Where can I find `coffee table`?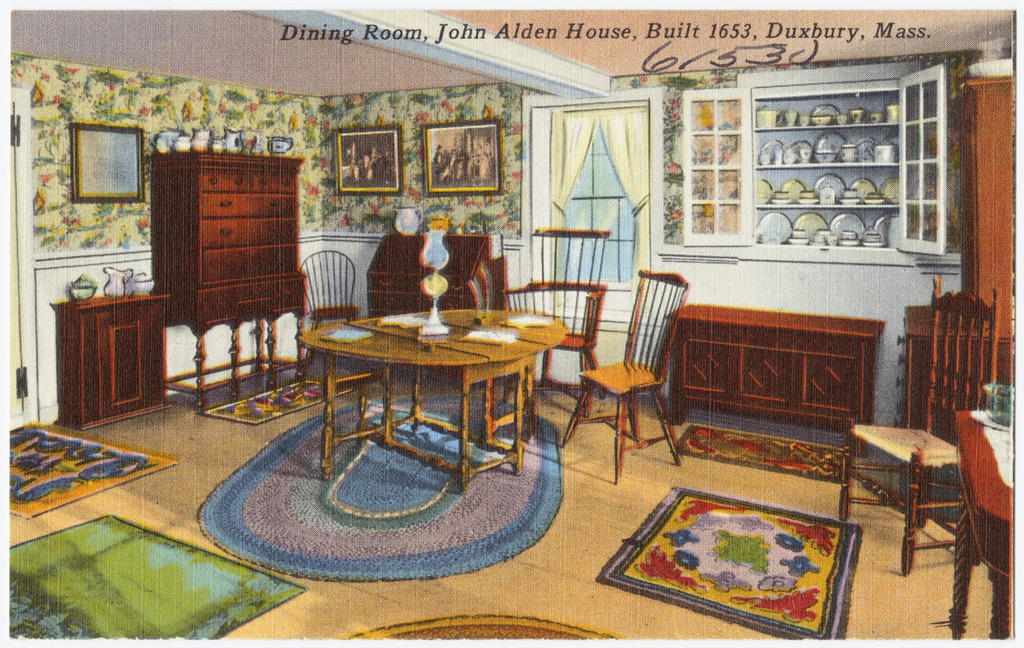
You can find it at detection(297, 305, 571, 501).
